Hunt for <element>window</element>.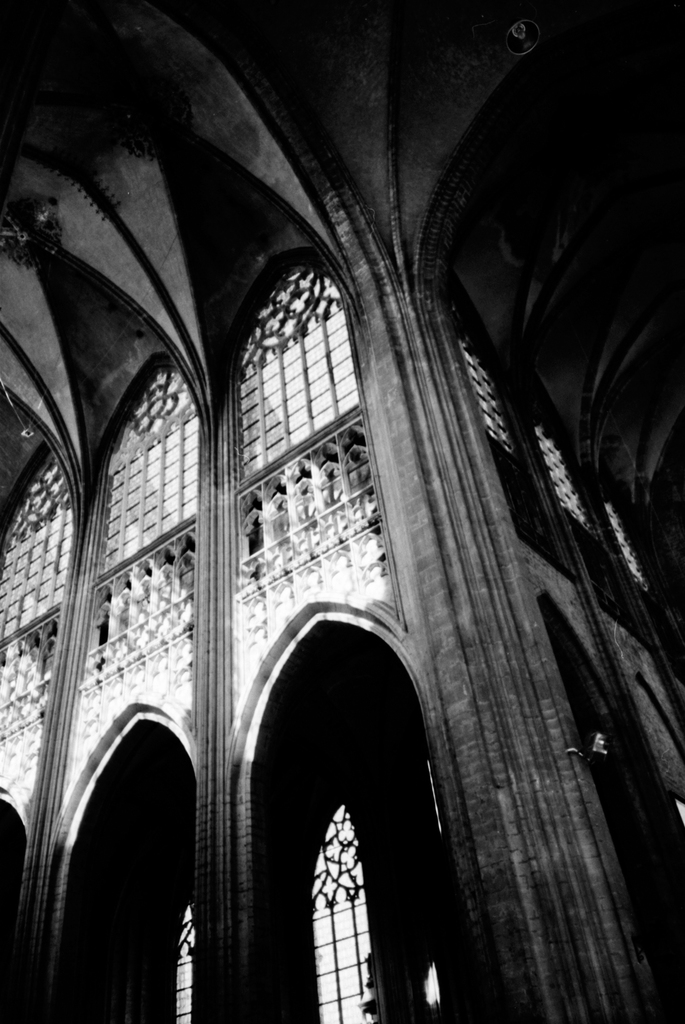
Hunted down at 307:798:374:1020.
